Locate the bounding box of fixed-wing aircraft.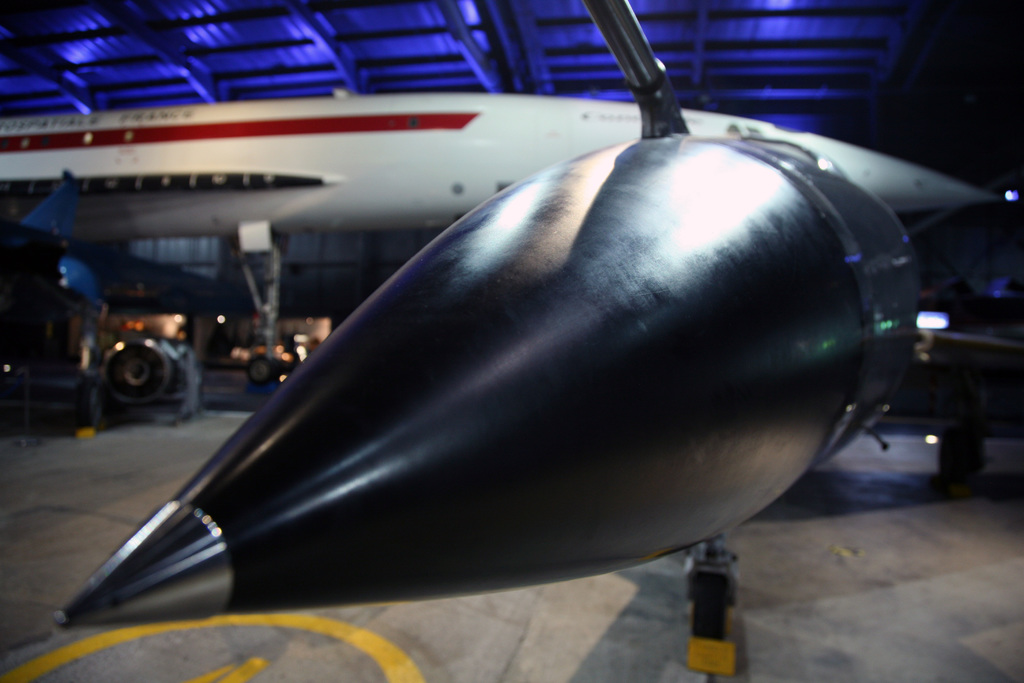
Bounding box: [left=53, top=0, right=1023, bottom=675].
